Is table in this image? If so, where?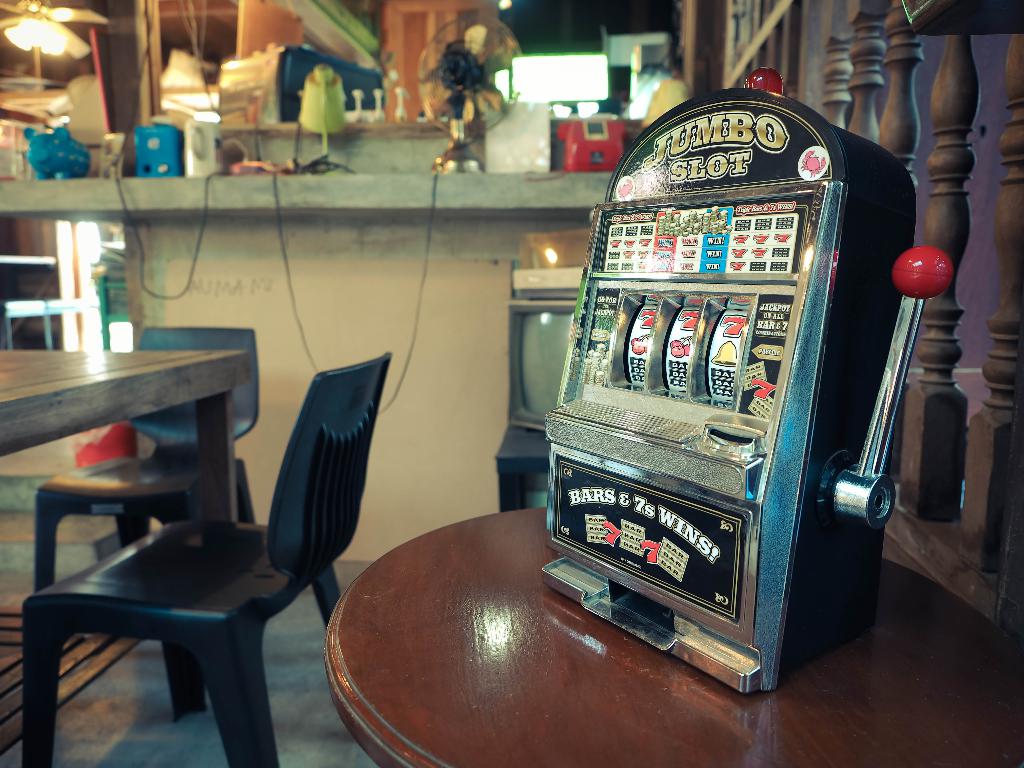
Yes, at [312, 501, 1023, 767].
